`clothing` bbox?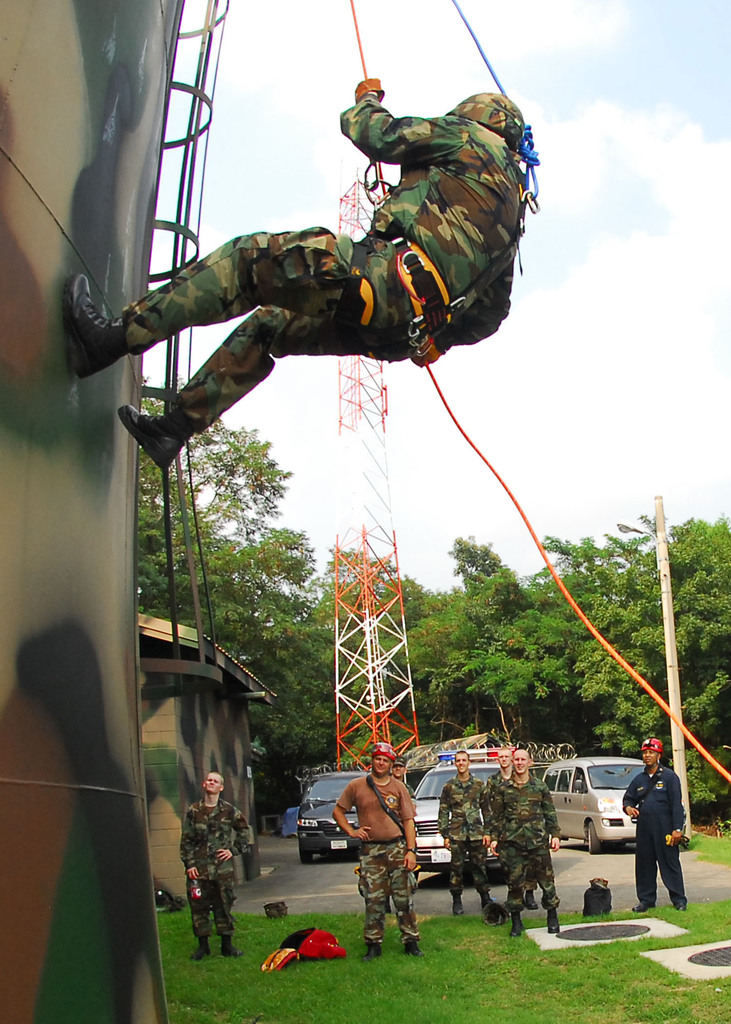
rect(622, 774, 690, 900)
